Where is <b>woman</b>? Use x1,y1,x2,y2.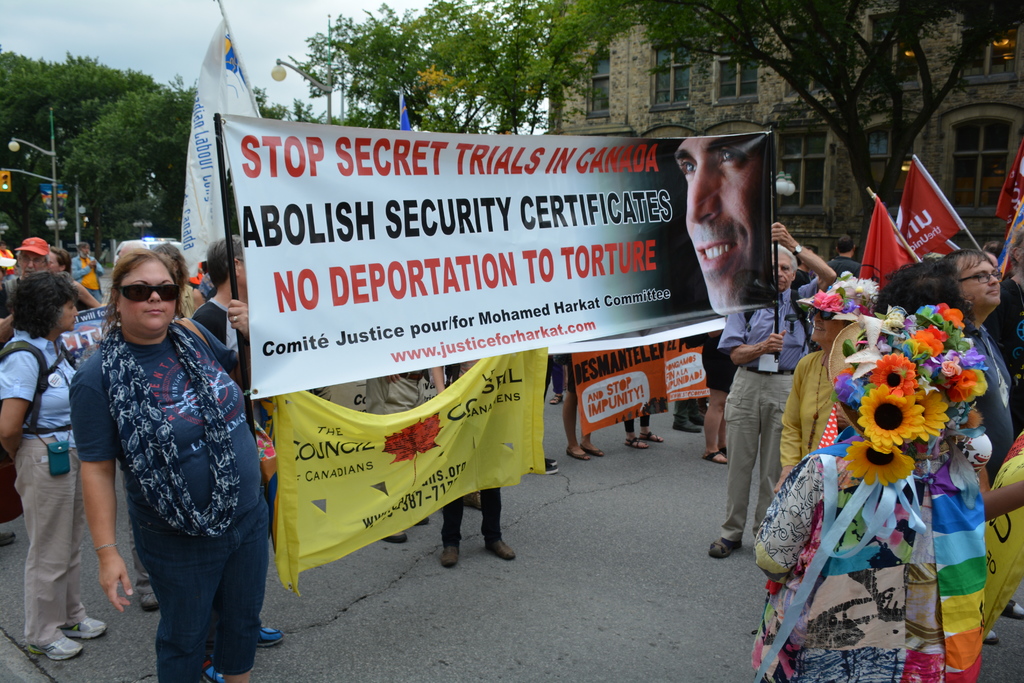
0,276,111,668.
